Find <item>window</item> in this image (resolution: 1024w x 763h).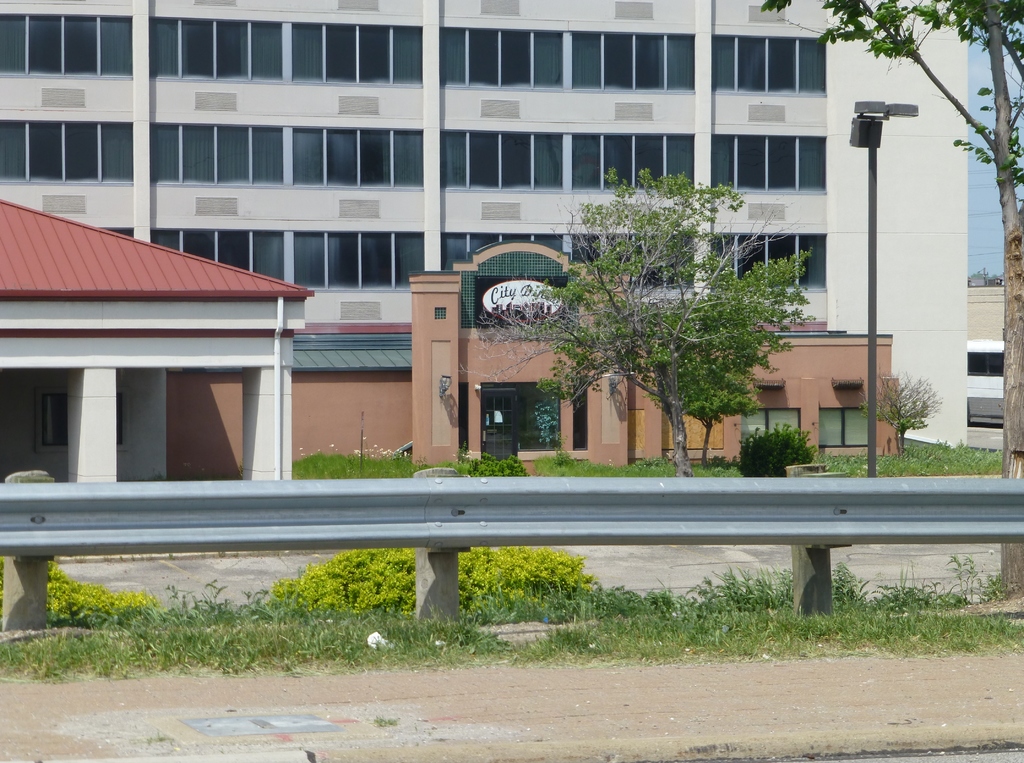
l=150, t=14, r=422, b=90.
